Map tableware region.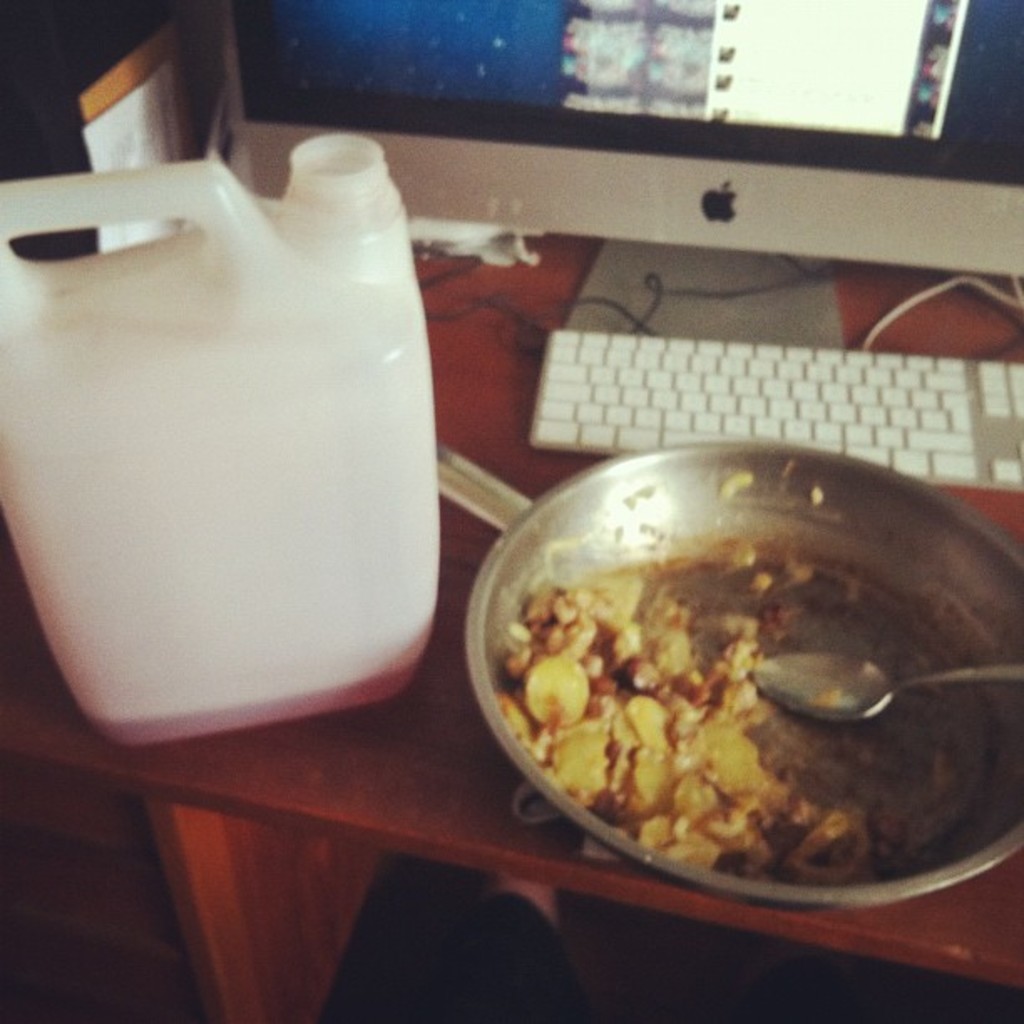
Mapped to [x1=751, y1=649, x2=1022, y2=736].
